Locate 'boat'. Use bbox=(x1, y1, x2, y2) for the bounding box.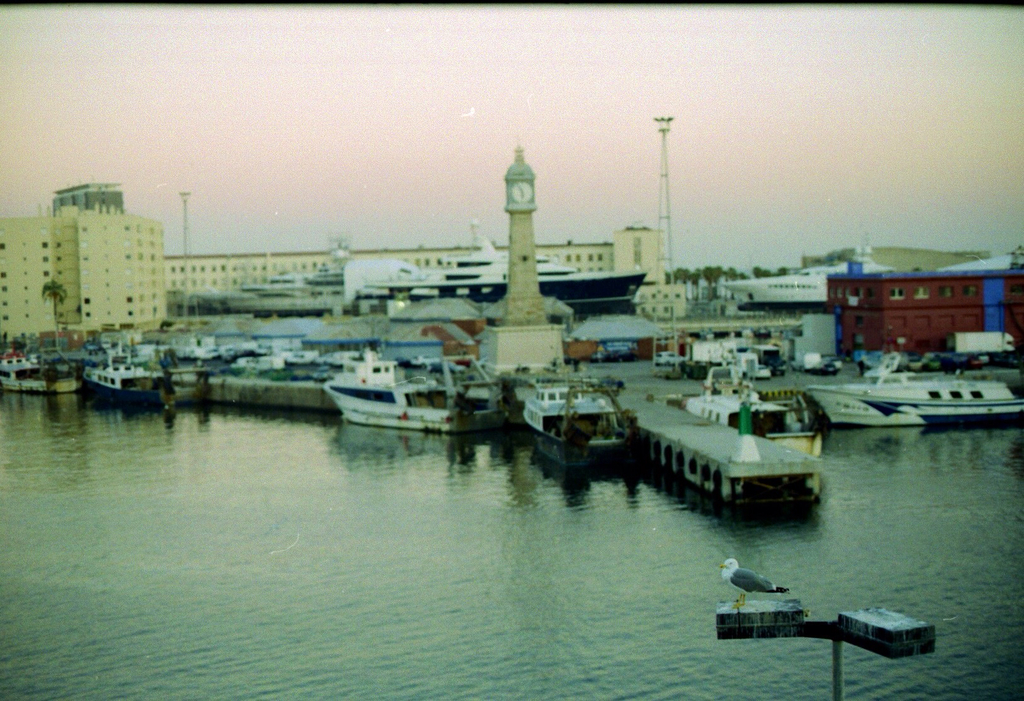
bbox=(305, 340, 500, 426).
